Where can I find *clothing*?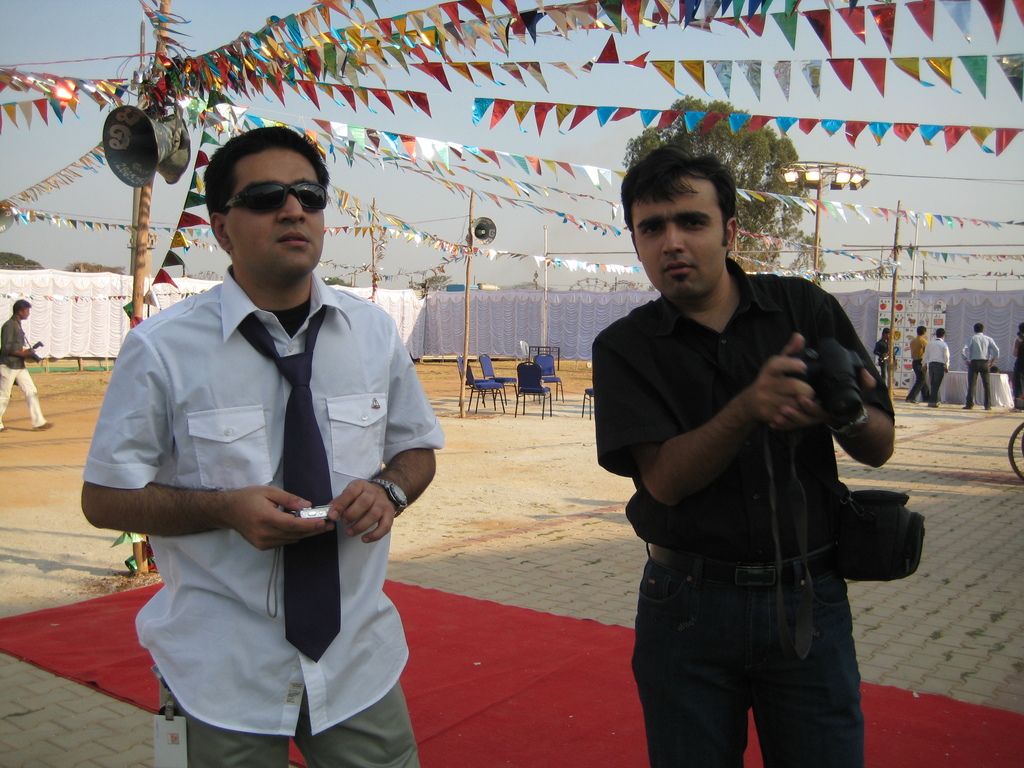
You can find it at [589, 250, 892, 767].
